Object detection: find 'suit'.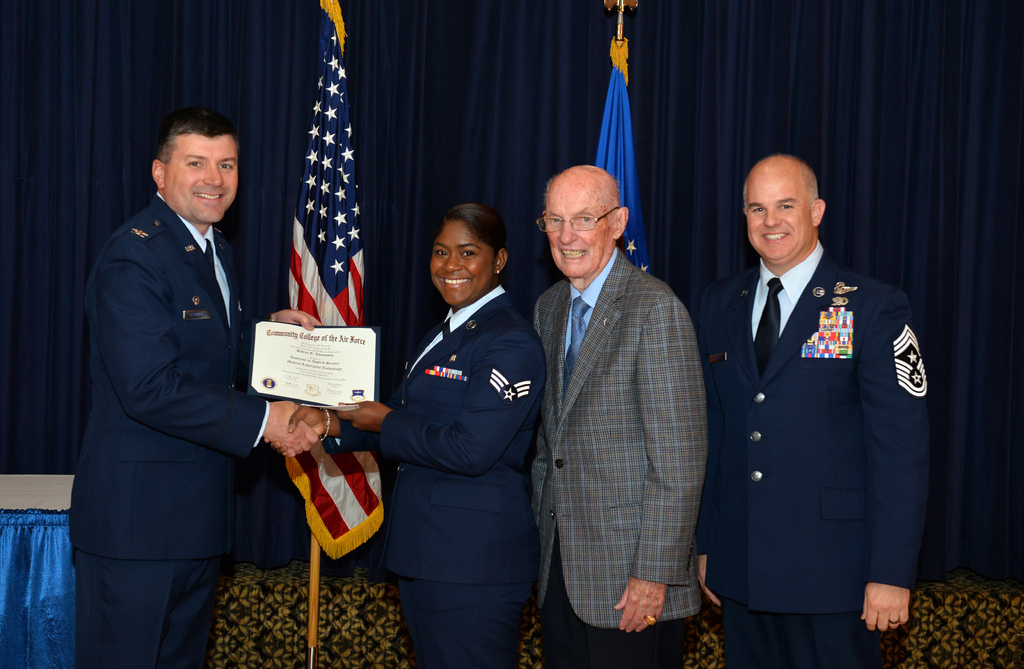
(700,162,941,663).
